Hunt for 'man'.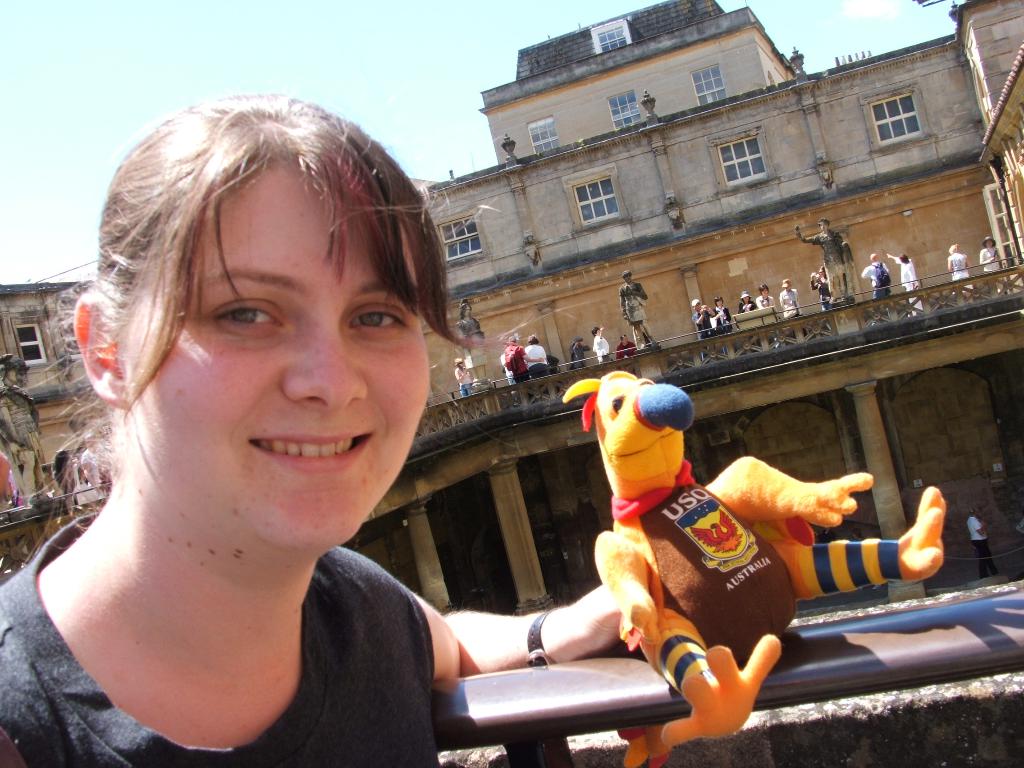
Hunted down at BBox(459, 353, 468, 393).
